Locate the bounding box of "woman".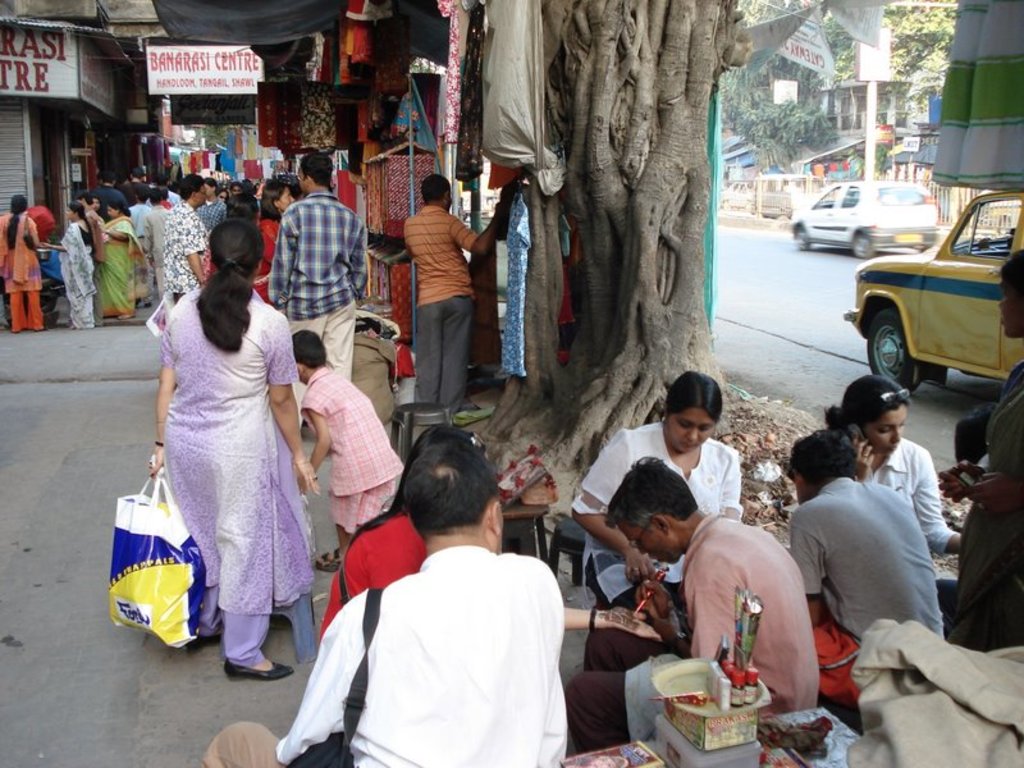
Bounding box: <bbox>311, 422, 667, 667</bbox>.
